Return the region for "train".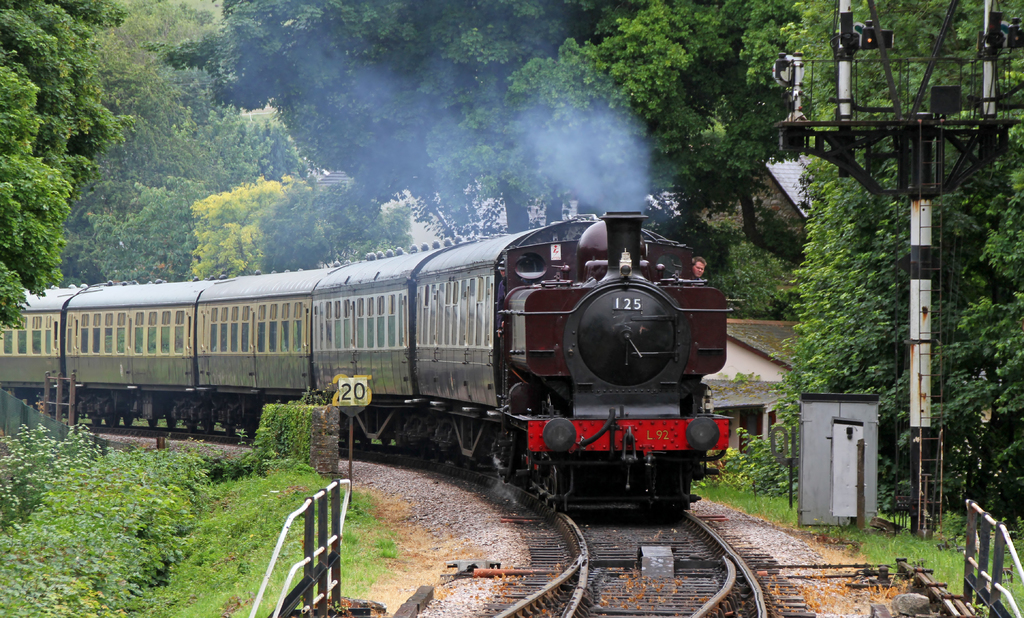
0 207 732 514.
